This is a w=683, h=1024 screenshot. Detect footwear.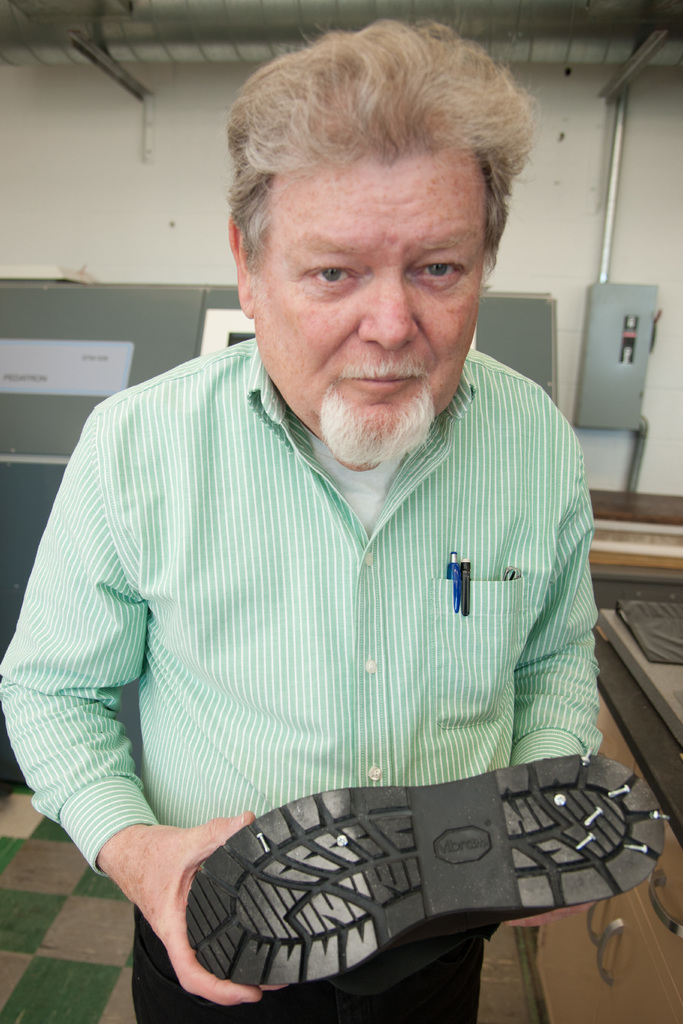
{"x1": 160, "y1": 760, "x2": 657, "y2": 1003}.
